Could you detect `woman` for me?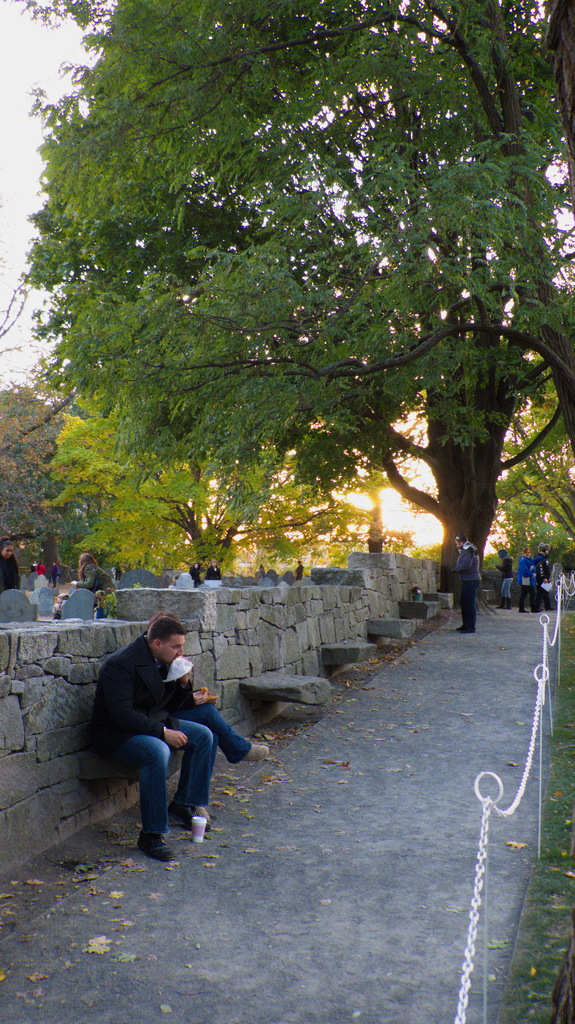
Detection result: bbox(0, 543, 19, 591).
